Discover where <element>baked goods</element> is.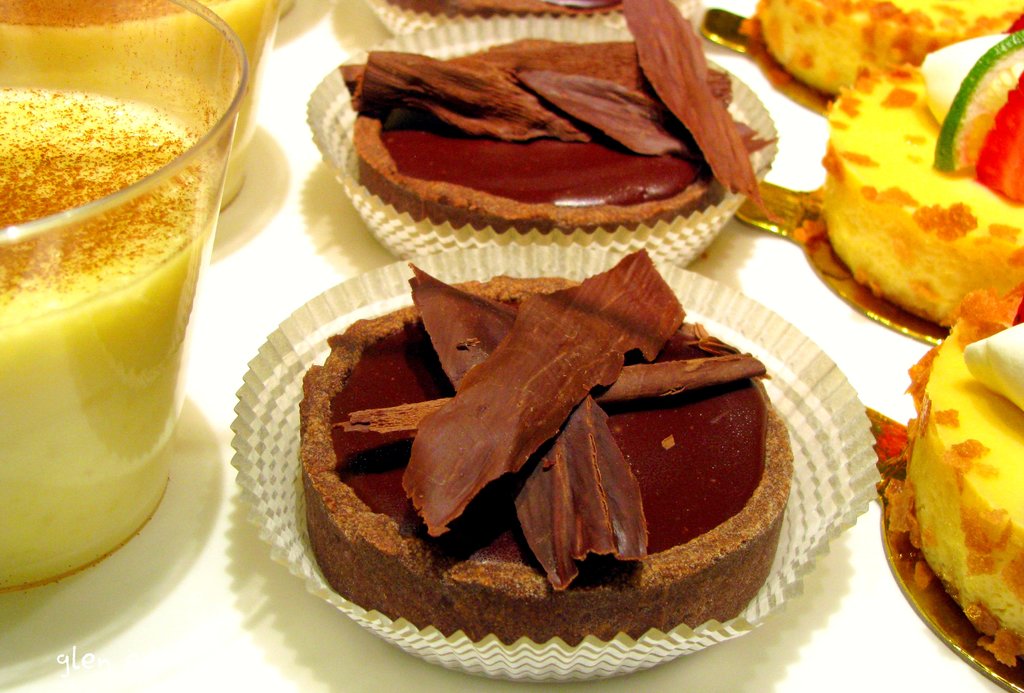
Discovered at [x1=748, y1=0, x2=1022, y2=97].
